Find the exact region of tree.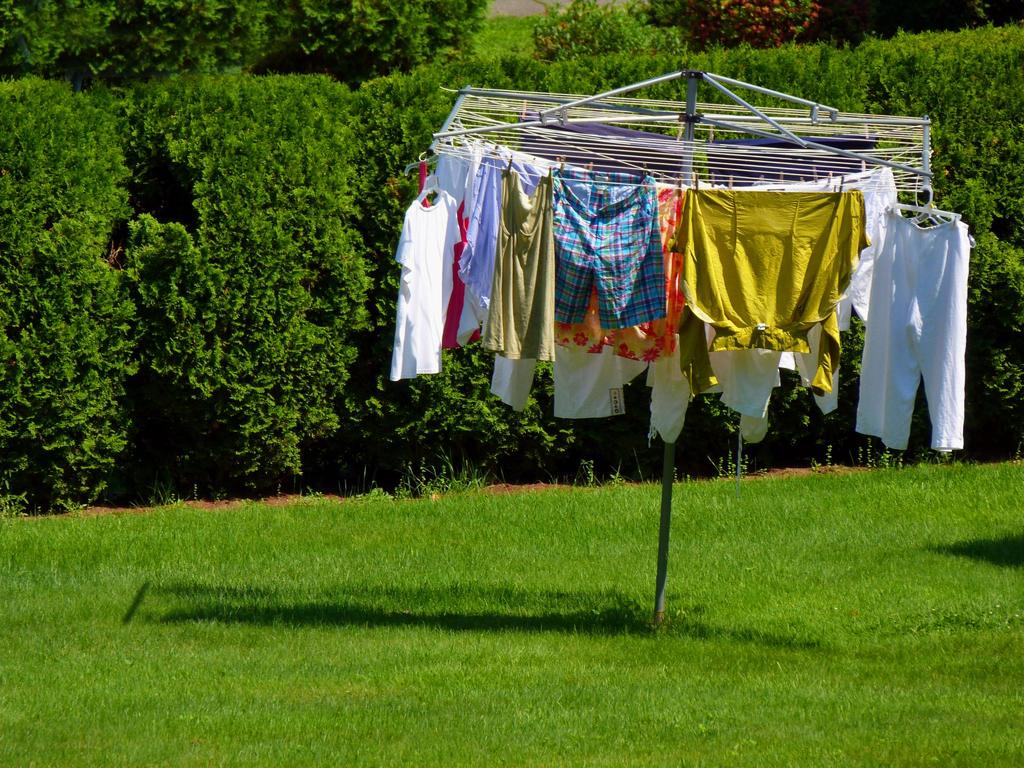
Exact region: rect(100, 77, 394, 509).
